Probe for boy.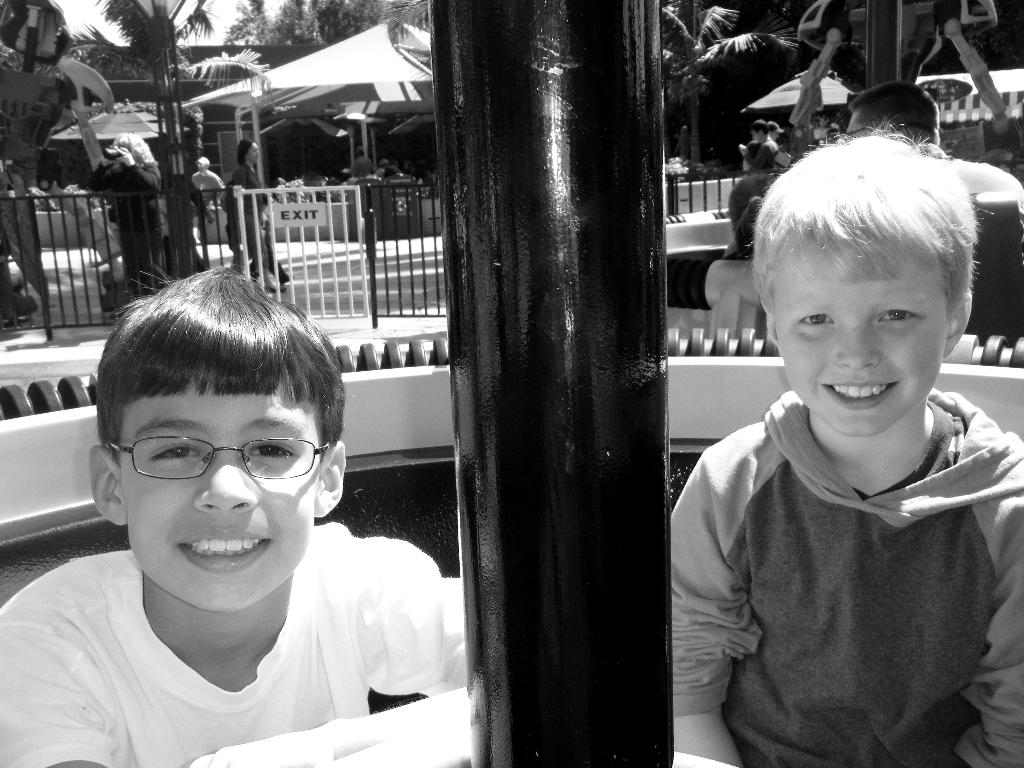
Probe result: {"x1": 0, "y1": 275, "x2": 467, "y2": 767}.
